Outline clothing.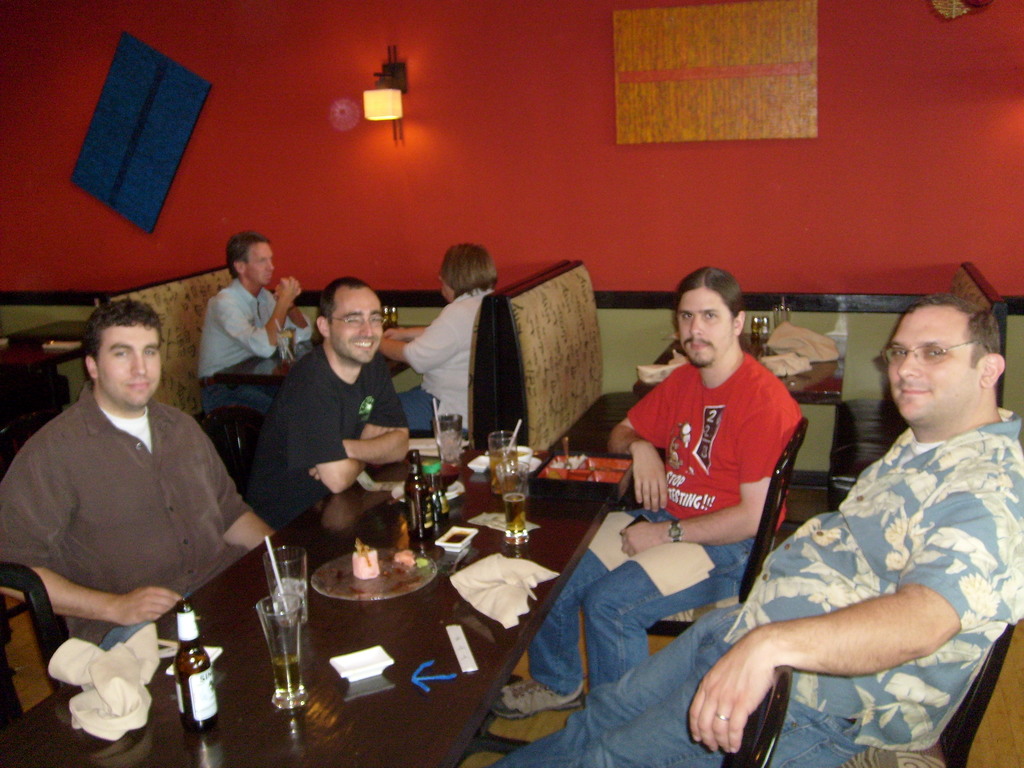
Outline: {"left": 0, "top": 379, "right": 253, "bottom": 651}.
